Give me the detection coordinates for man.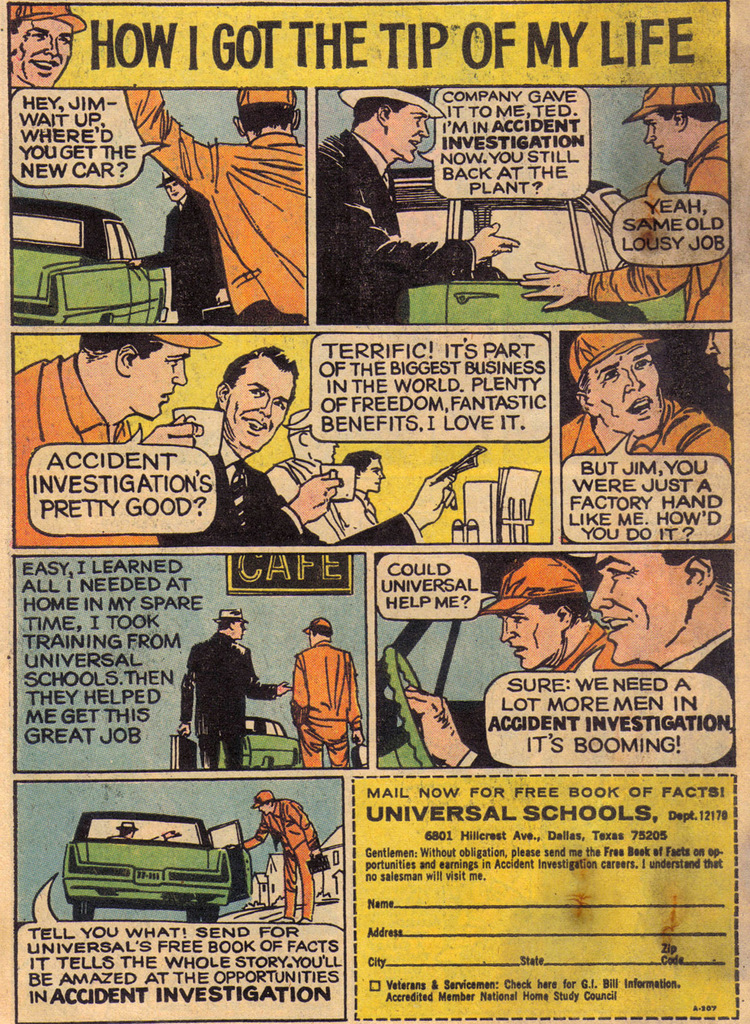
<bbox>513, 85, 731, 319</bbox>.
